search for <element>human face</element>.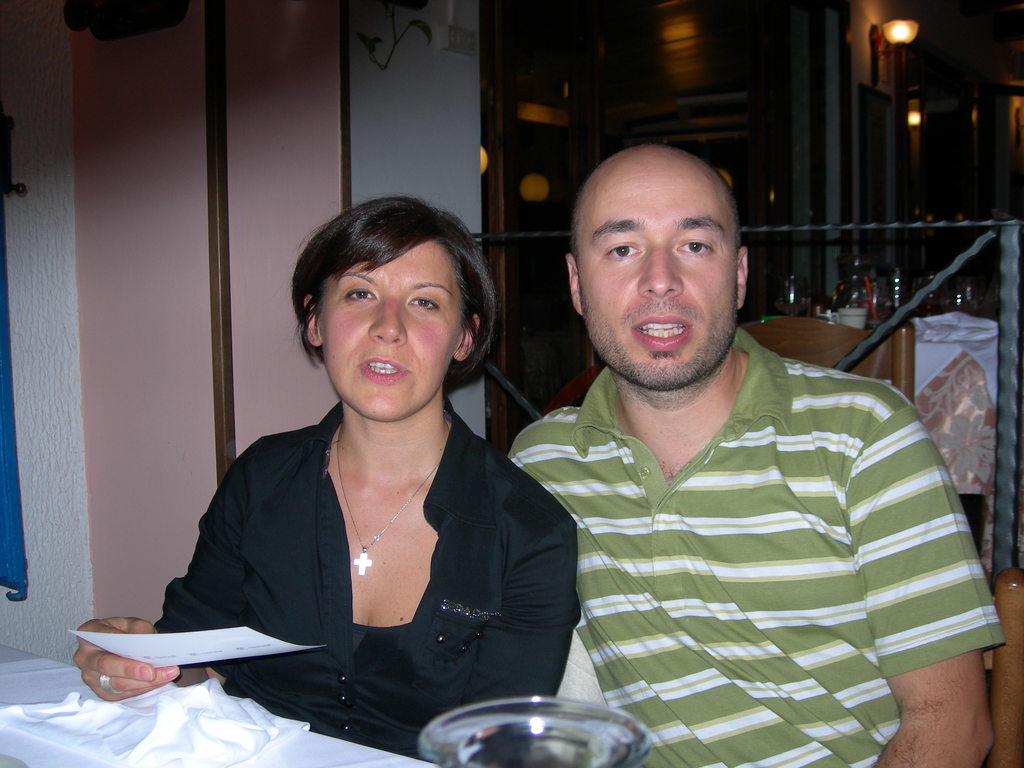
Found at region(316, 240, 461, 420).
